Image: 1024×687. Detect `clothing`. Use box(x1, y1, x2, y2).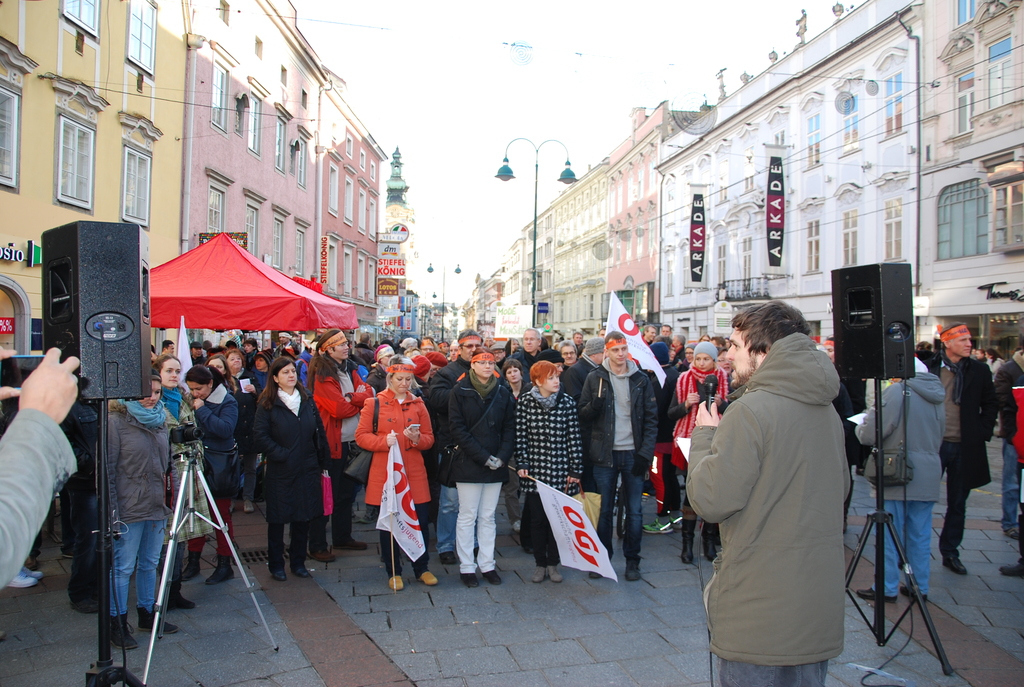
box(95, 396, 173, 617).
